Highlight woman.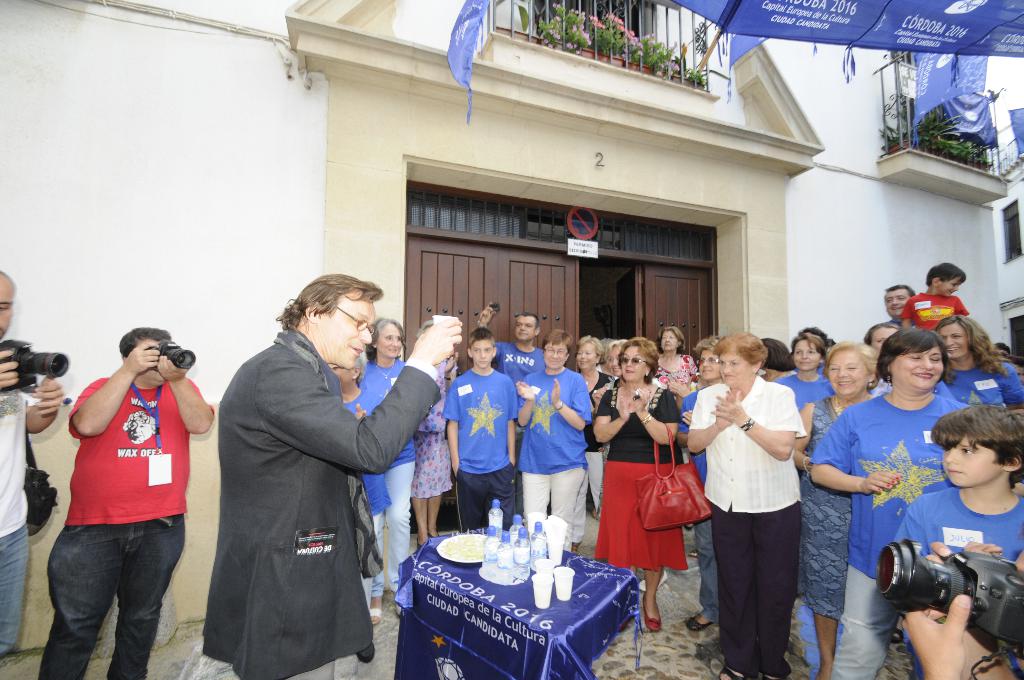
Highlighted region: [403,320,455,560].
